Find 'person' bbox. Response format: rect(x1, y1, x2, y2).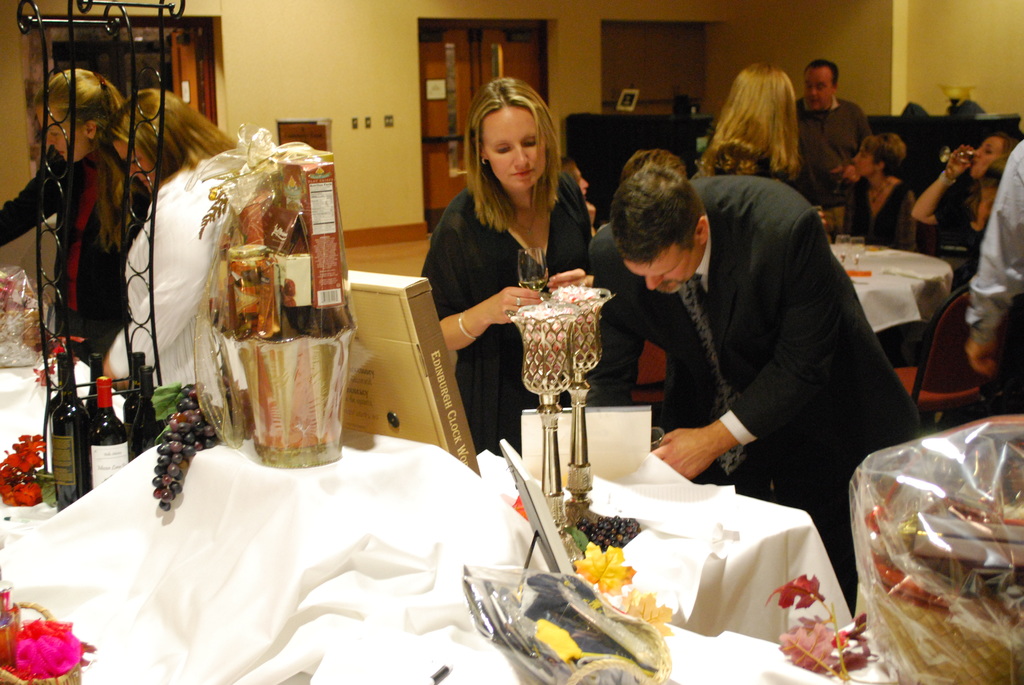
rect(911, 126, 1023, 283).
